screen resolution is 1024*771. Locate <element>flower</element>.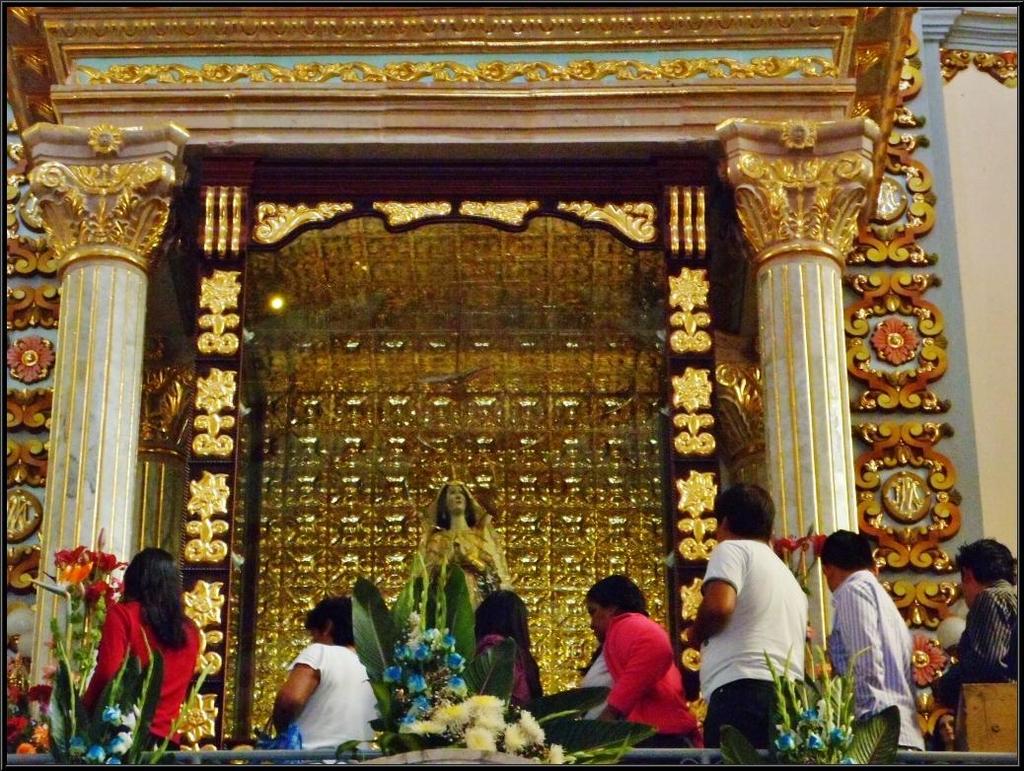
box(468, 729, 496, 752).
